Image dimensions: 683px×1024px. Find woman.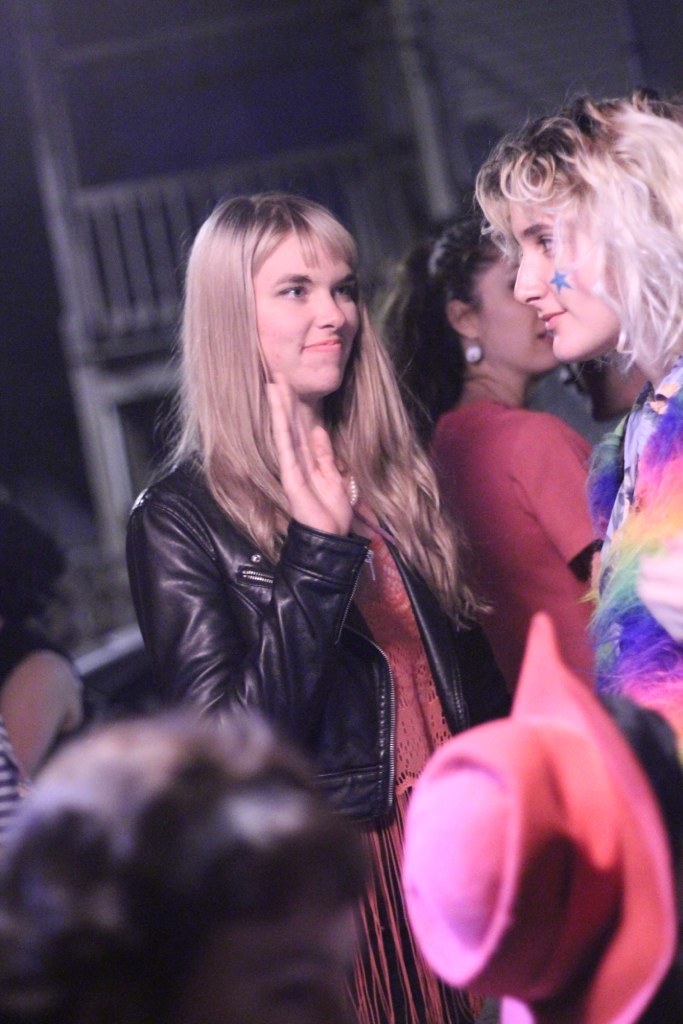
x1=126, y1=191, x2=486, y2=1023.
